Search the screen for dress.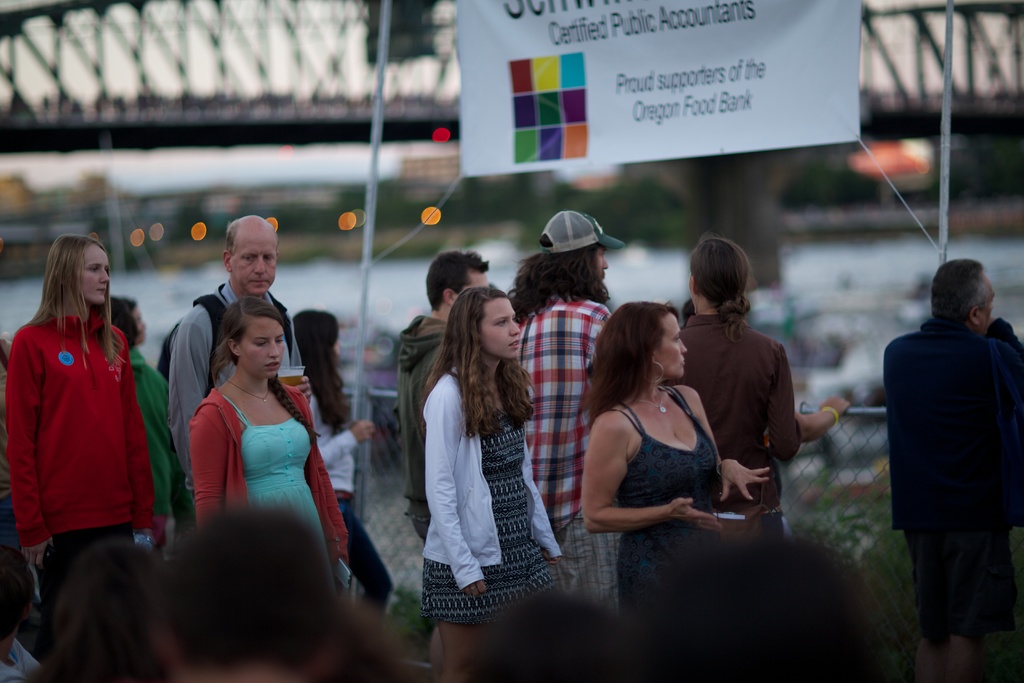
Found at detection(613, 401, 729, 610).
